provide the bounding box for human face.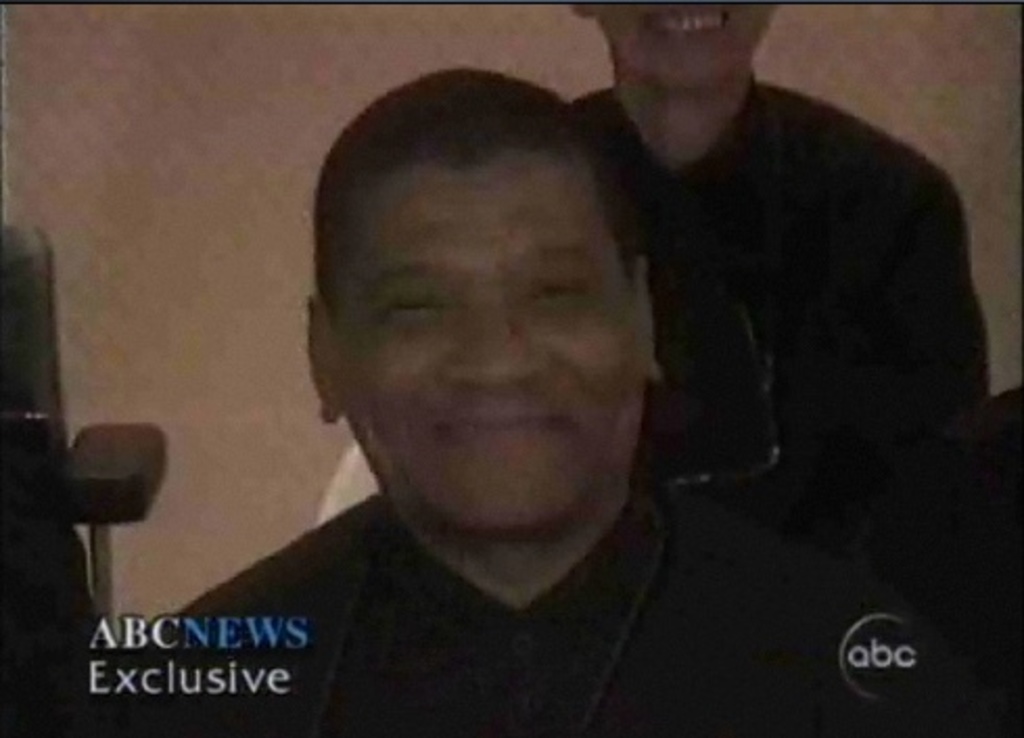
326:161:635:548.
